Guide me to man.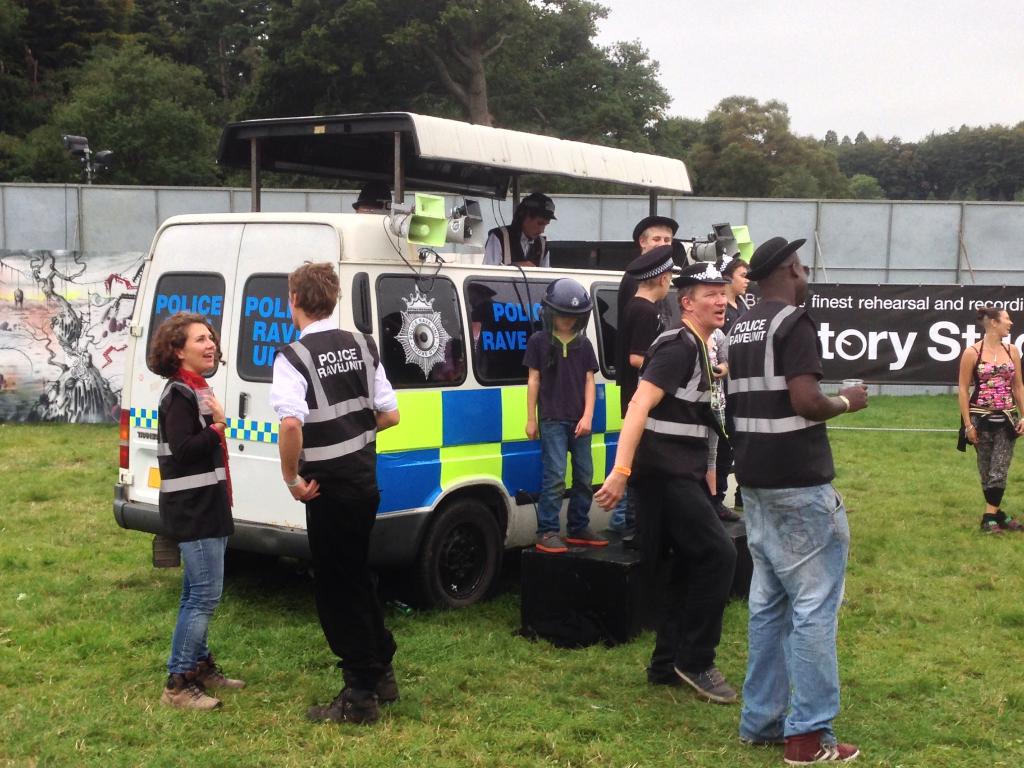
Guidance: (267,258,402,728).
